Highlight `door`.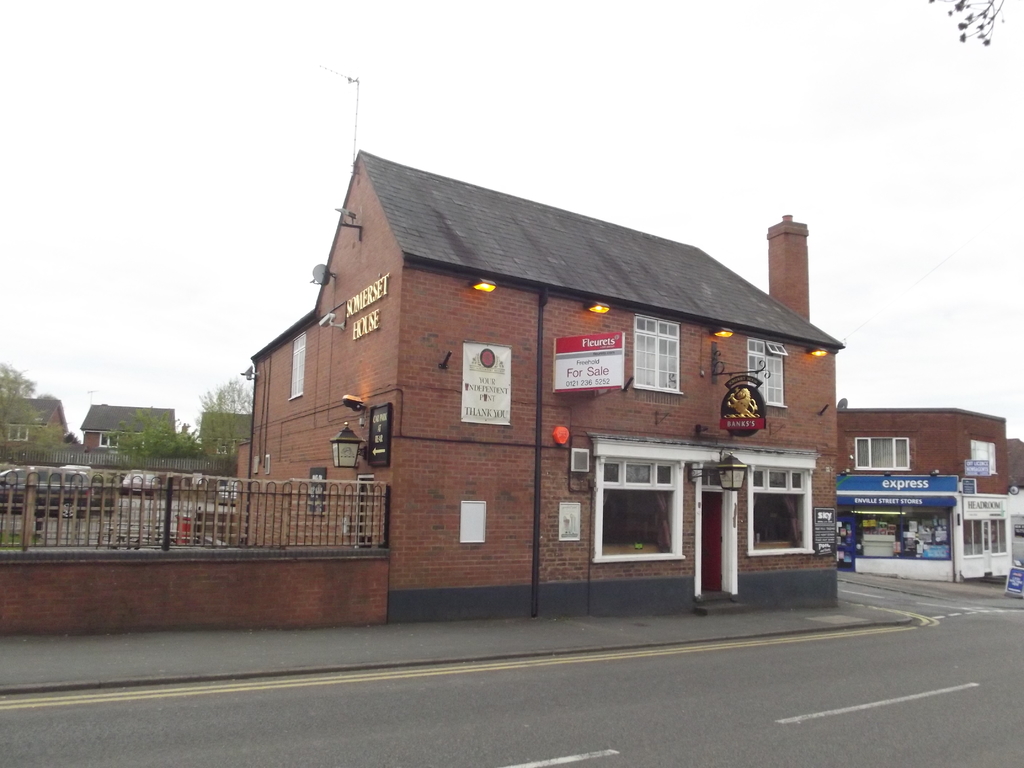
Highlighted region: (left=695, top=492, right=726, bottom=595).
